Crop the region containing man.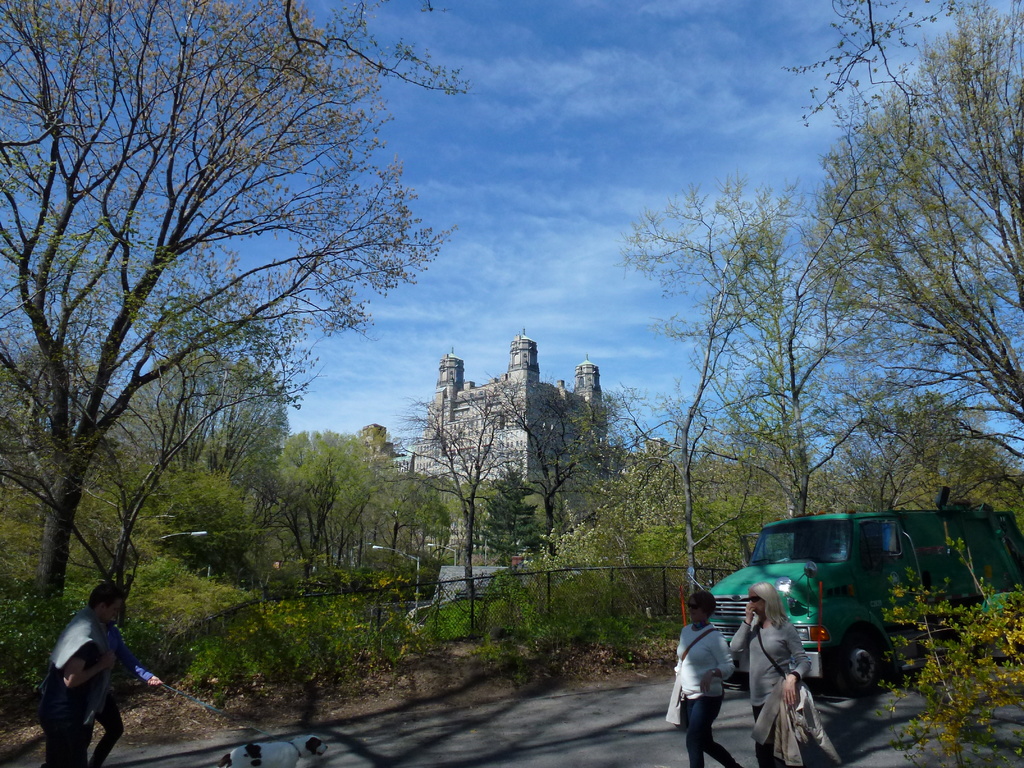
Crop region: bbox=(37, 580, 145, 767).
